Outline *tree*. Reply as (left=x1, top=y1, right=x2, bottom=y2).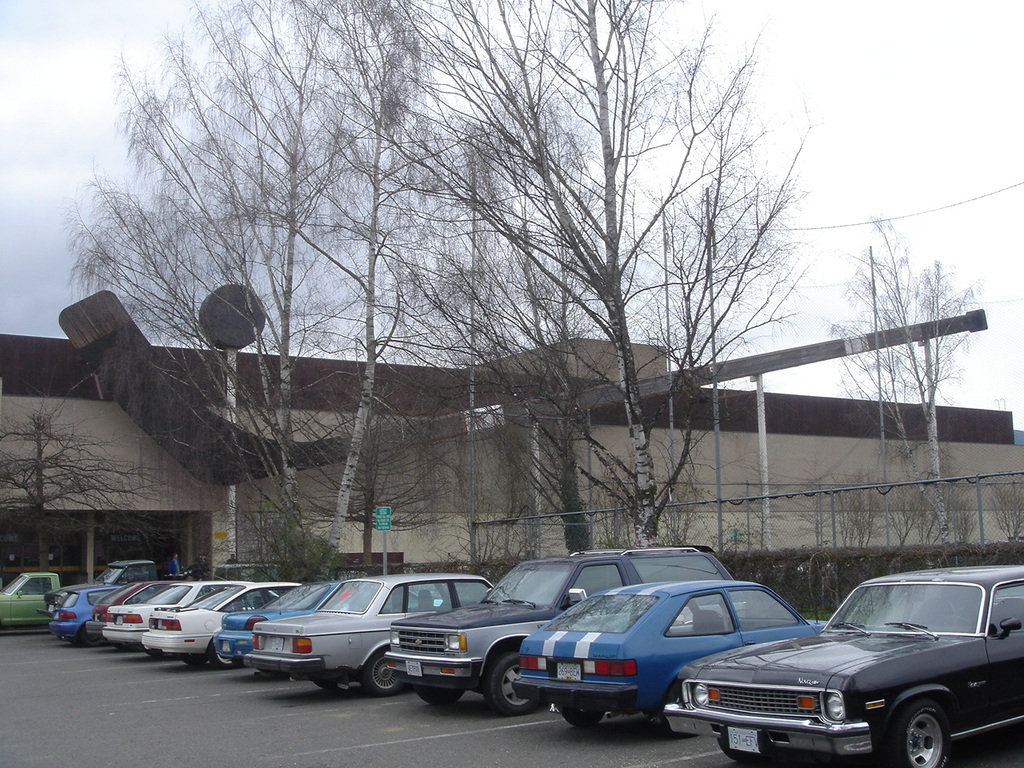
(left=0, top=398, right=166, bottom=574).
